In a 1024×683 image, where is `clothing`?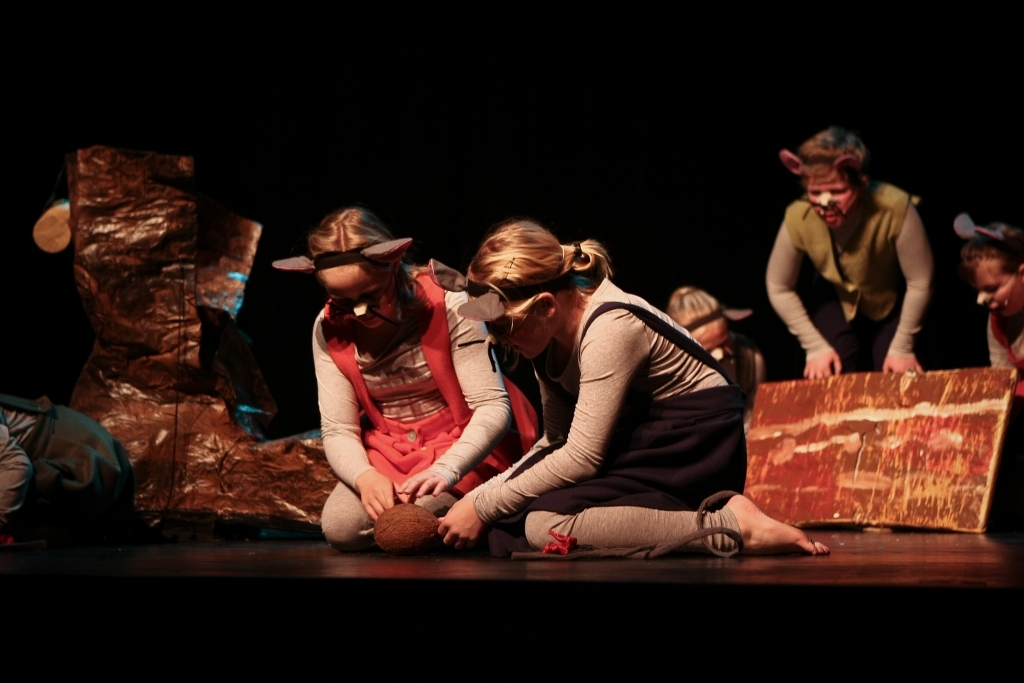
[x1=978, y1=302, x2=1023, y2=411].
